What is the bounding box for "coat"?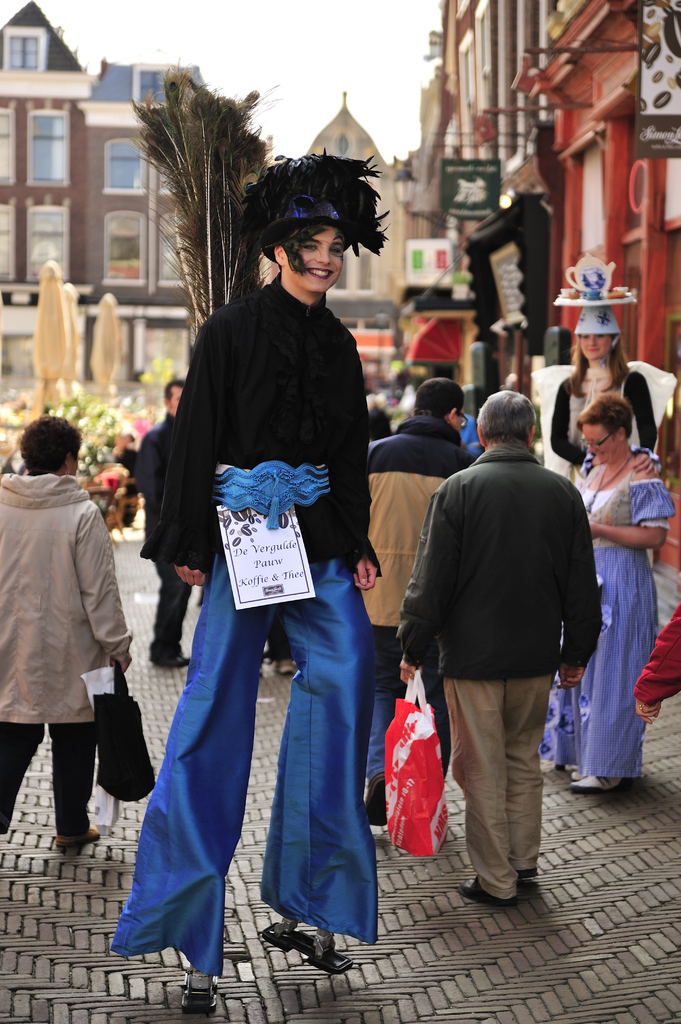
0,468,140,739.
